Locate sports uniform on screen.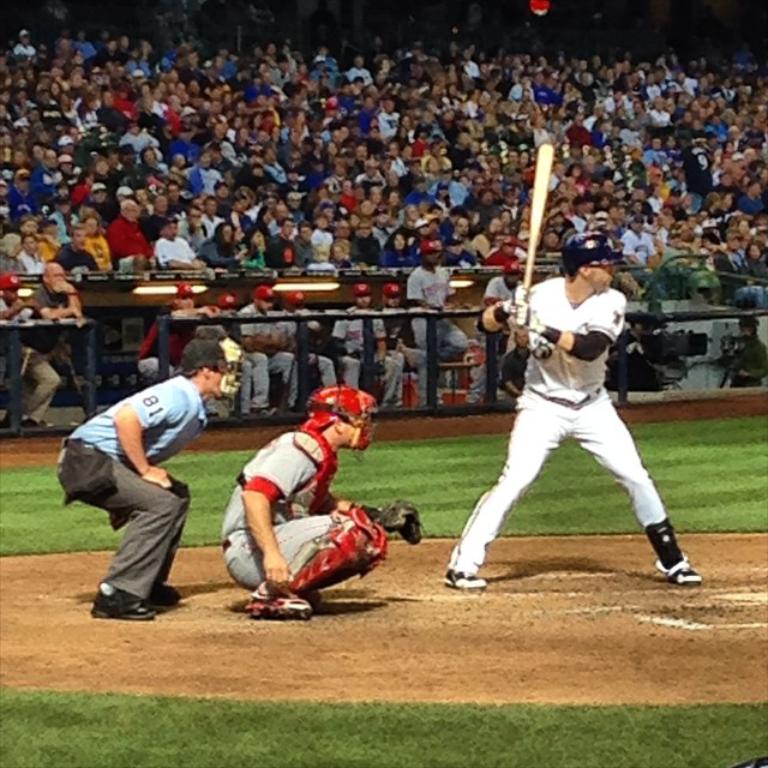
On screen at 215:385:419:623.
